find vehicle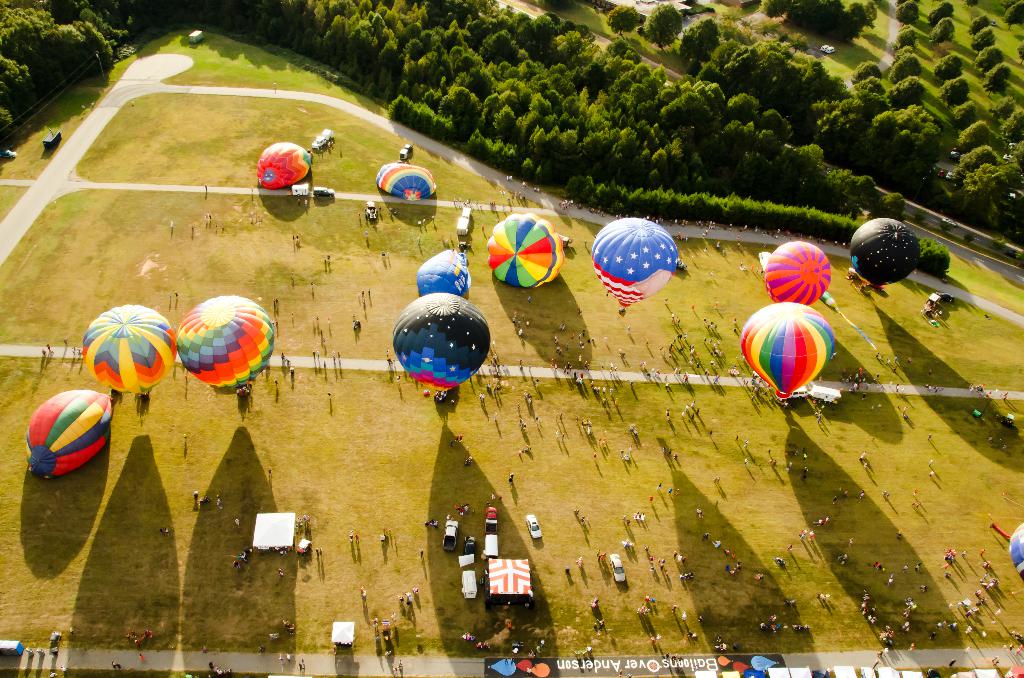
<region>460, 567, 477, 598</region>
